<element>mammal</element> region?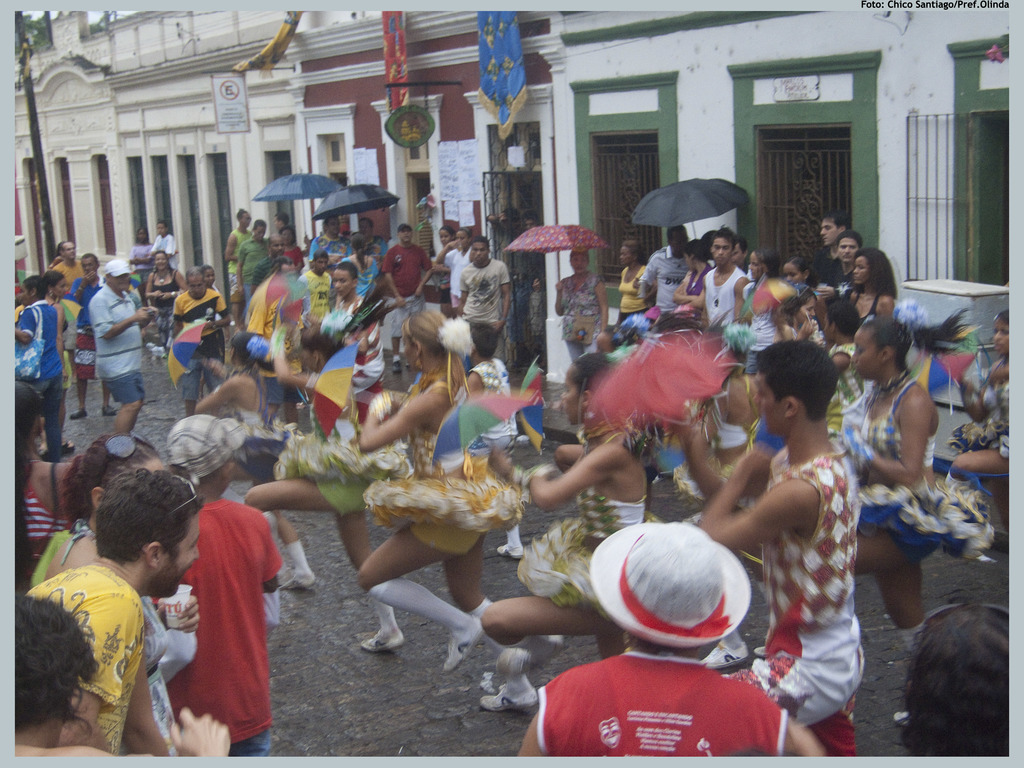
box(839, 244, 902, 347)
